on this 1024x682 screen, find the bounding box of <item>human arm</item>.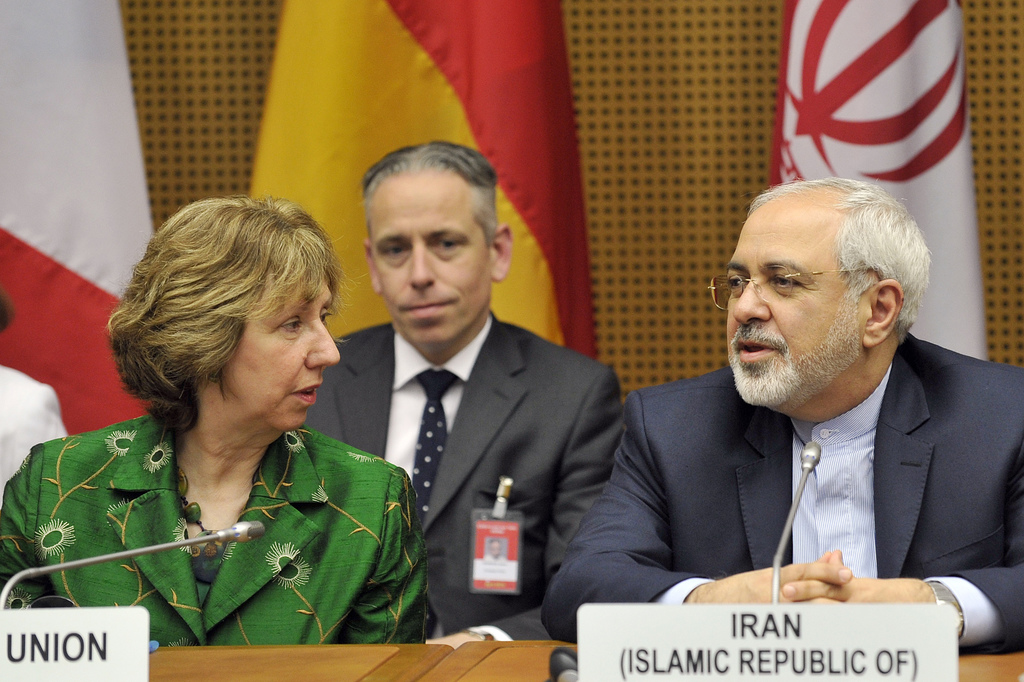
Bounding box: 775,547,1023,657.
